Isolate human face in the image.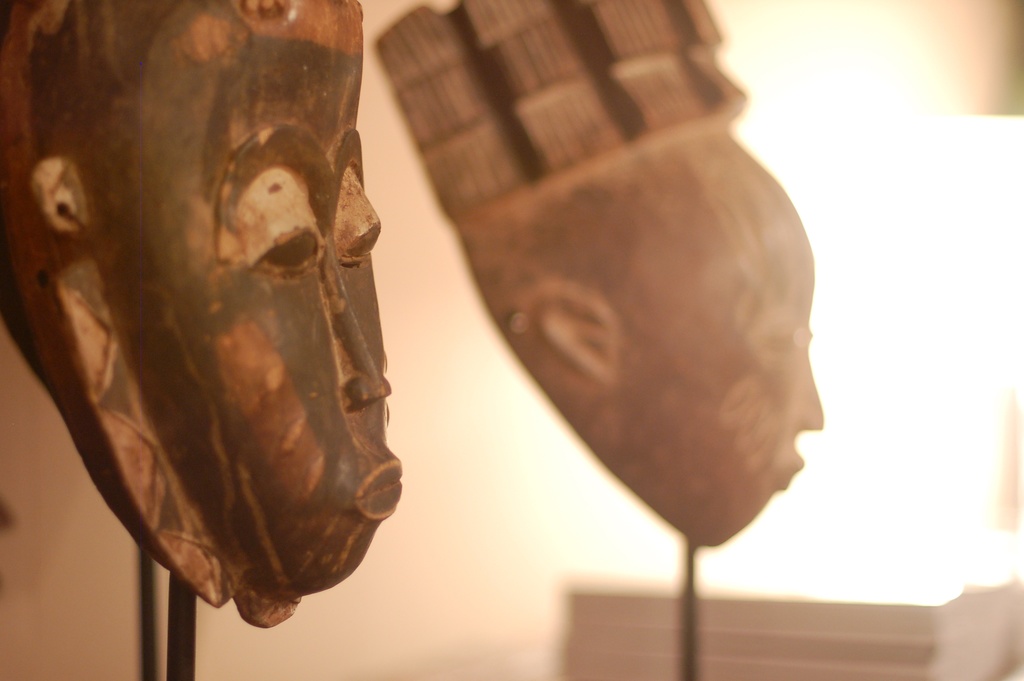
Isolated region: (89,0,404,595).
